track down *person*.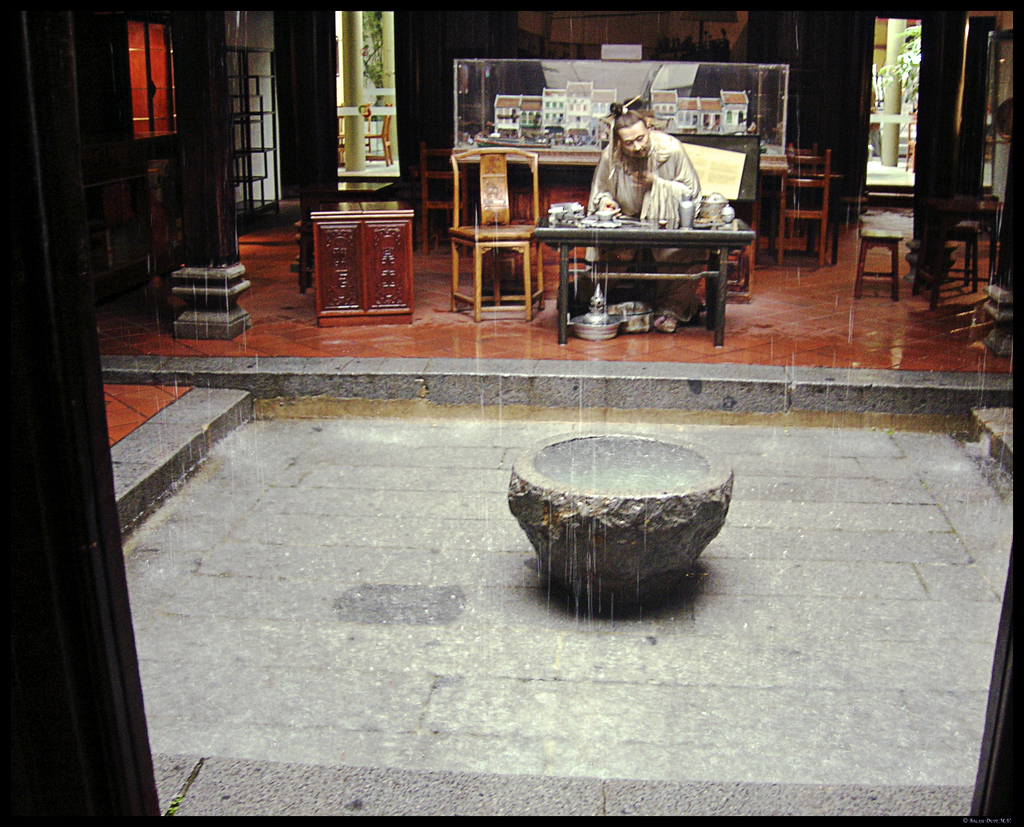
Tracked to detection(586, 102, 708, 332).
